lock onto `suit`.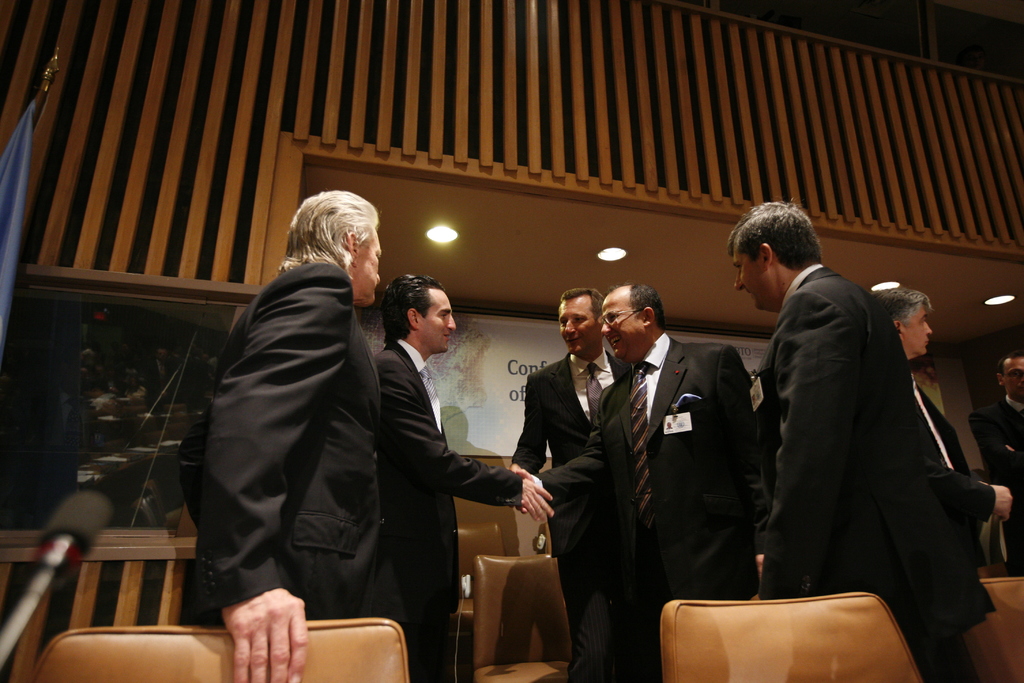
Locked: {"left": 908, "top": 373, "right": 981, "bottom": 682}.
